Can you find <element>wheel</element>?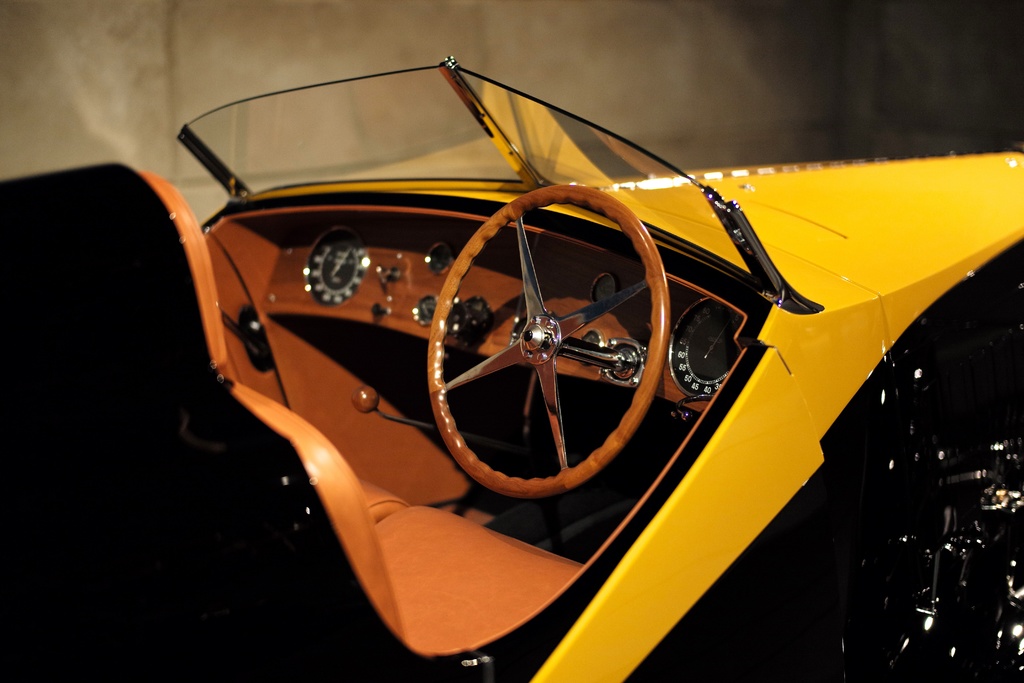
Yes, bounding box: crop(403, 212, 681, 491).
